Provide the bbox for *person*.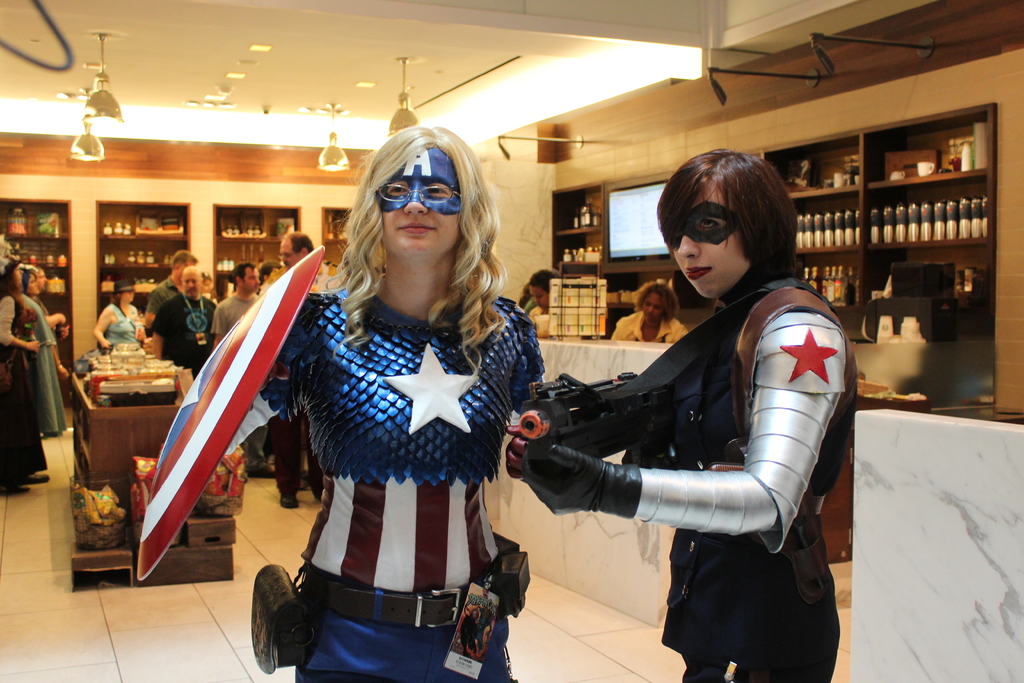
{"left": 518, "top": 270, "right": 550, "bottom": 334}.
